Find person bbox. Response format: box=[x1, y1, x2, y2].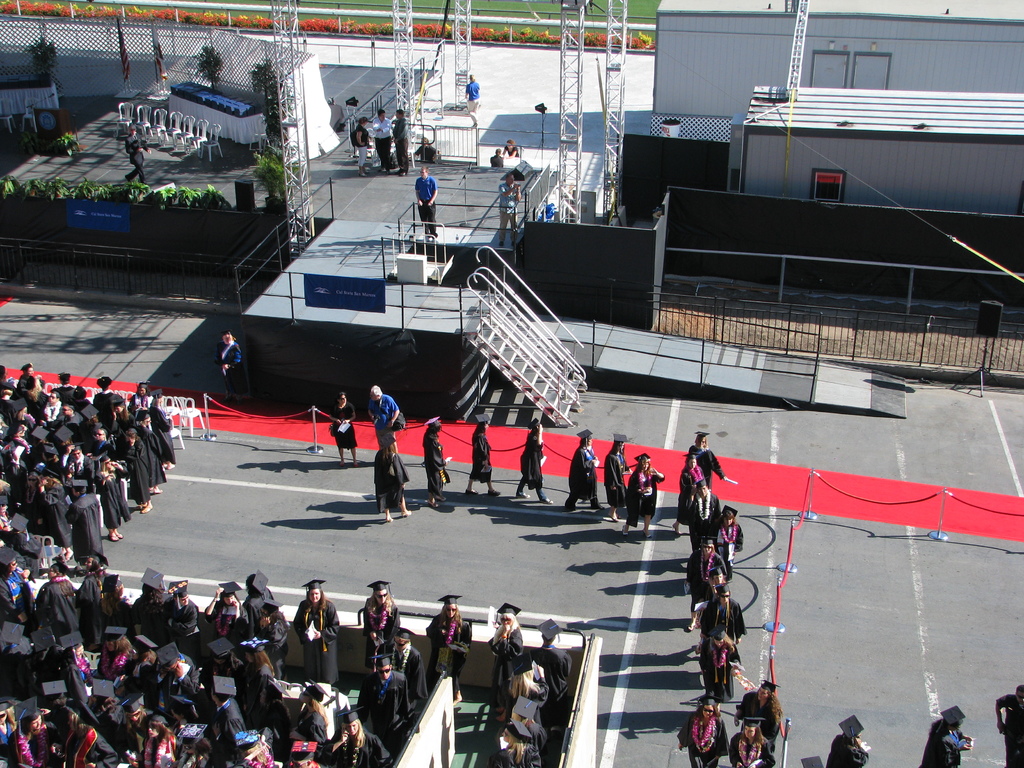
box=[692, 484, 716, 531].
